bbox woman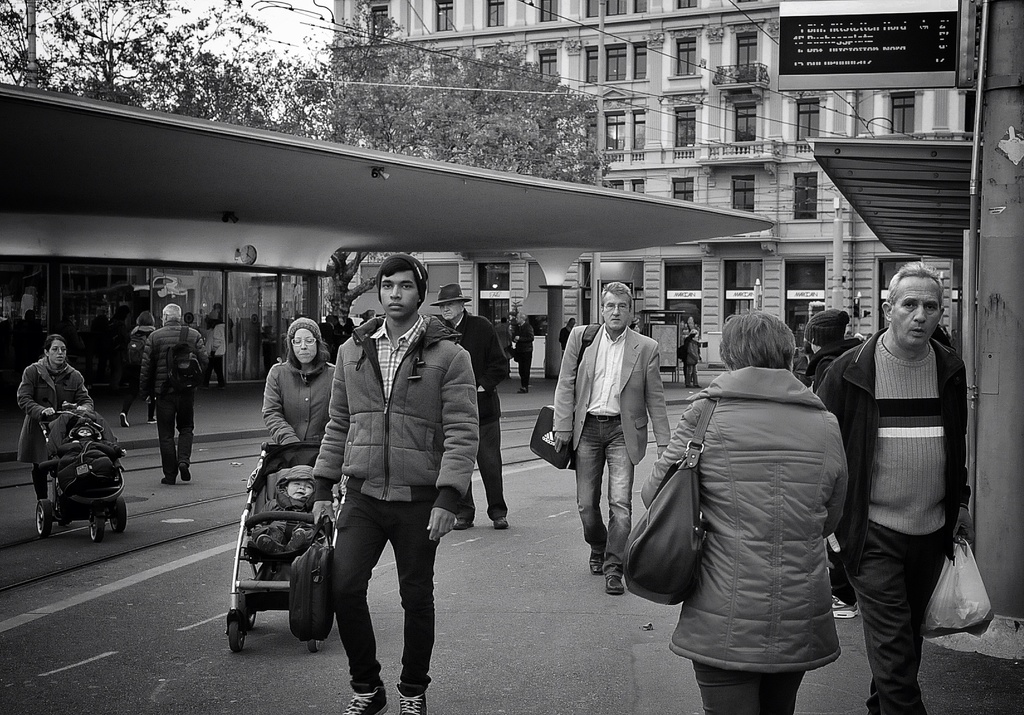
box=[193, 309, 227, 391]
